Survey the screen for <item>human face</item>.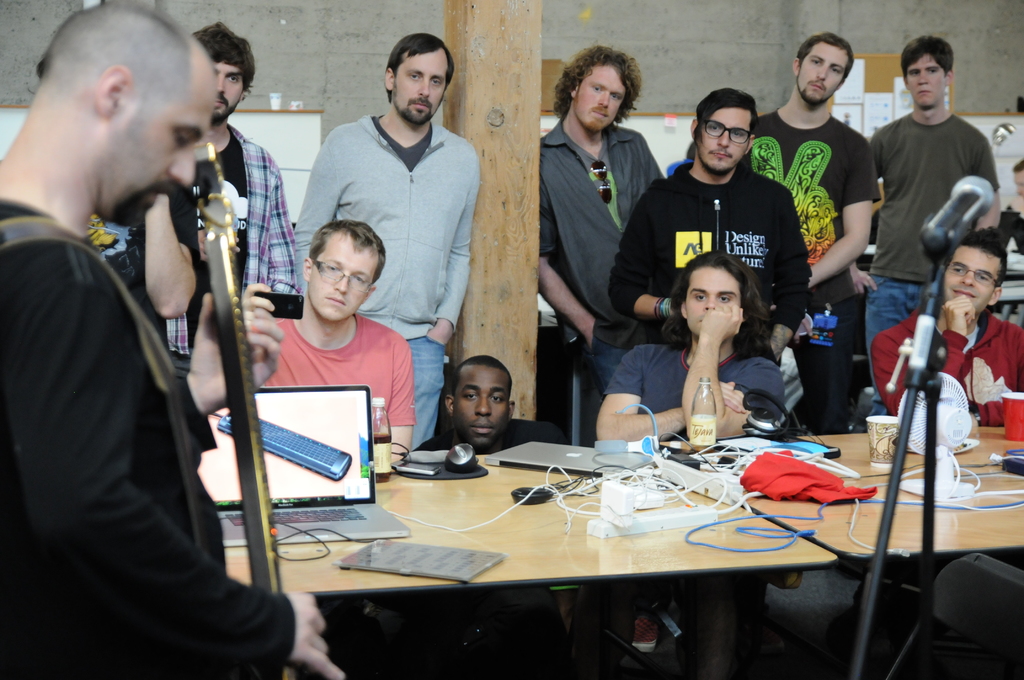
Survey found: pyautogui.locateOnScreen(216, 60, 243, 127).
